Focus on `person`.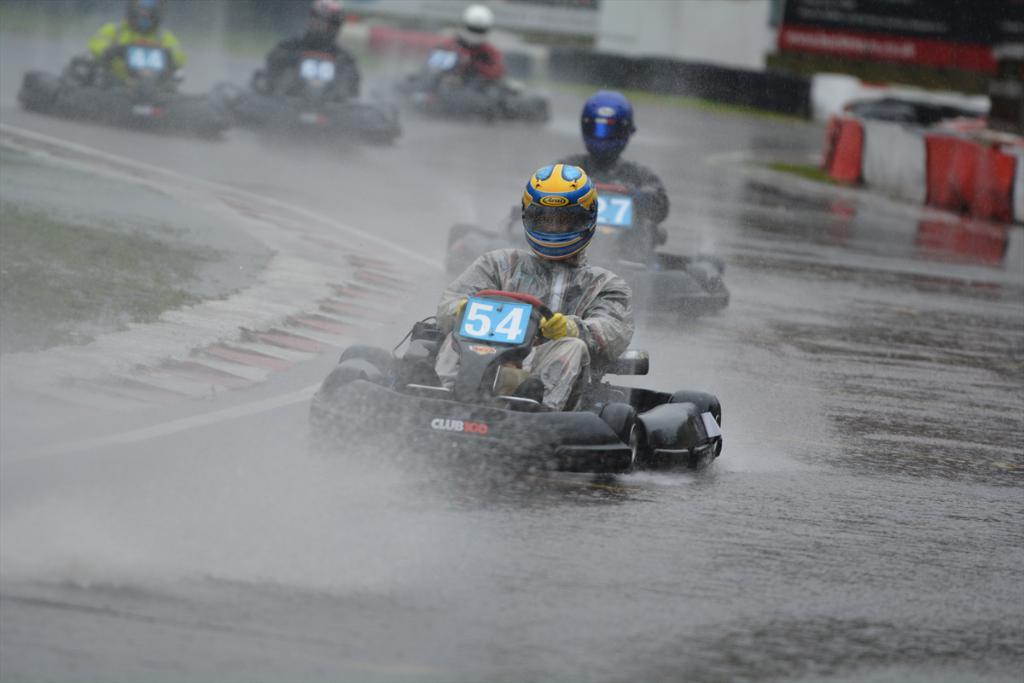
Focused at BBox(427, 126, 662, 487).
